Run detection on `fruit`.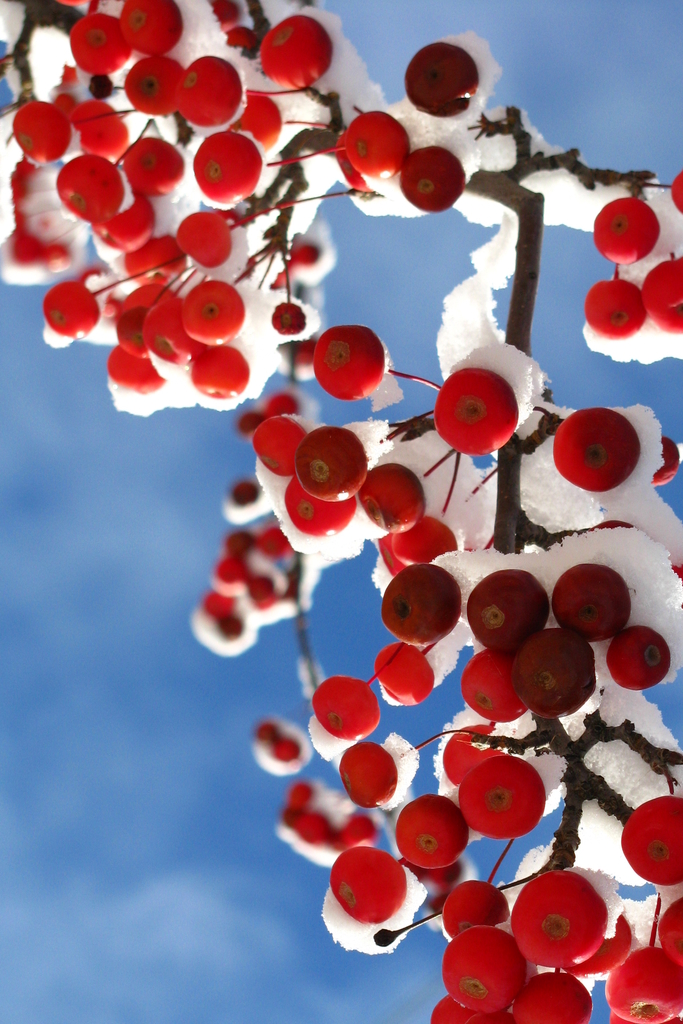
Result: box(557, 405, 639, 491).
